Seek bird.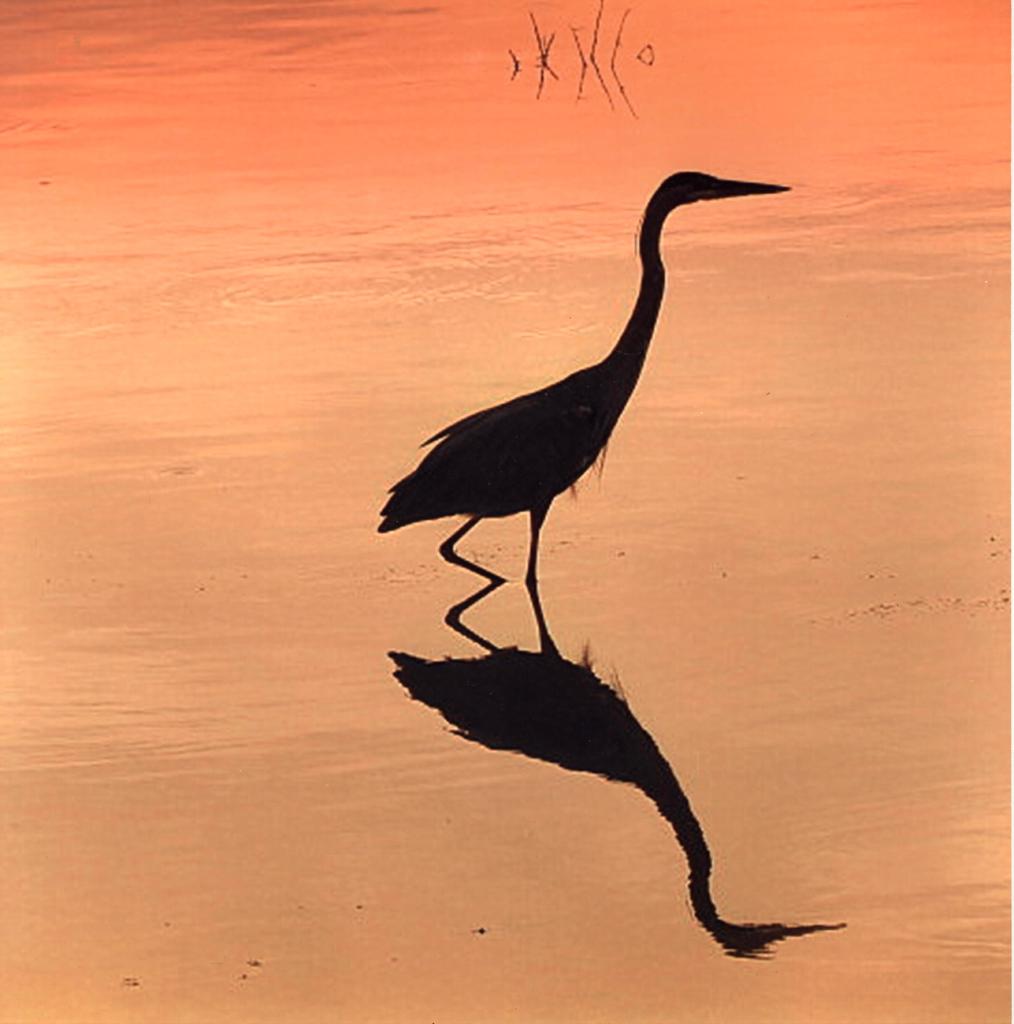
378,166,755,586.
